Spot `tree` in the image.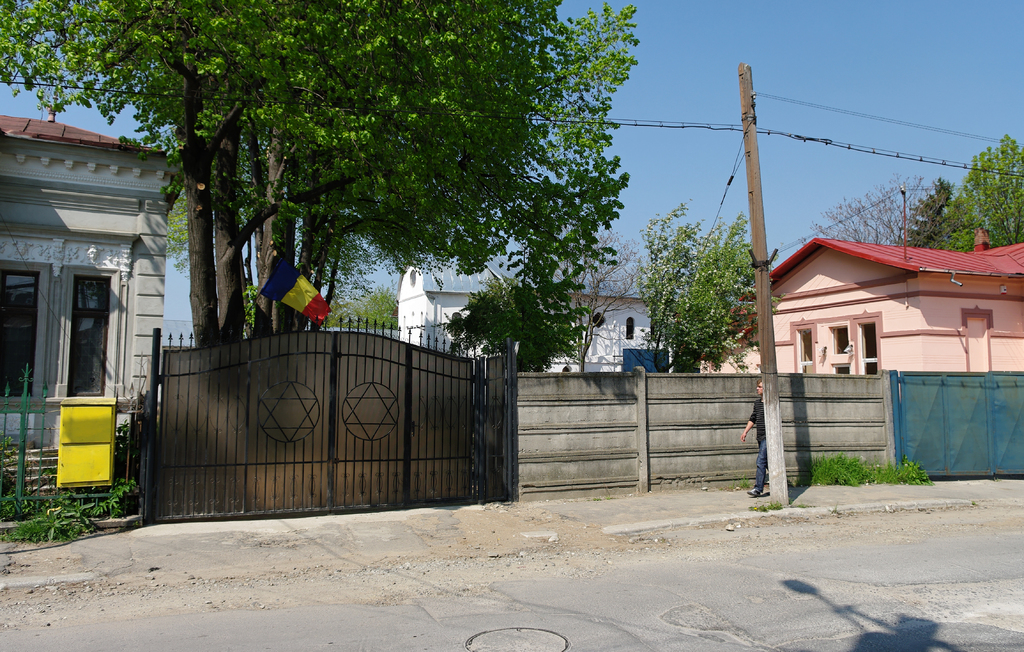
`tree` found at BBox(635, 200, 779, 372).
